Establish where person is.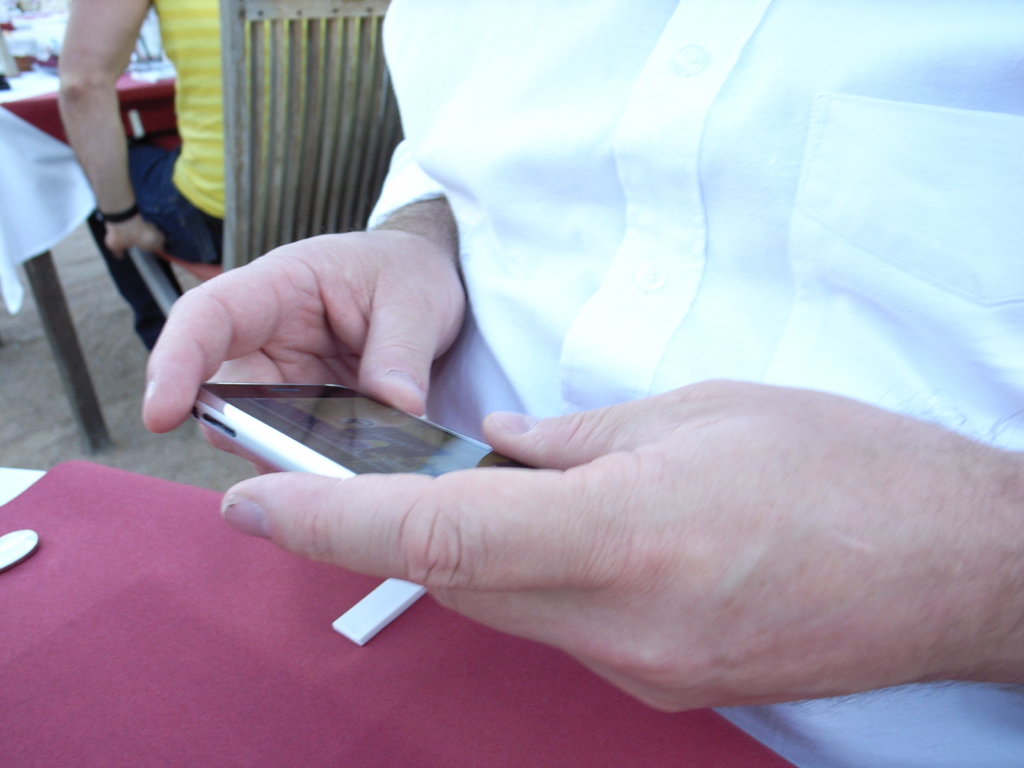
Established at BBox(56, 0, 269, 363).
